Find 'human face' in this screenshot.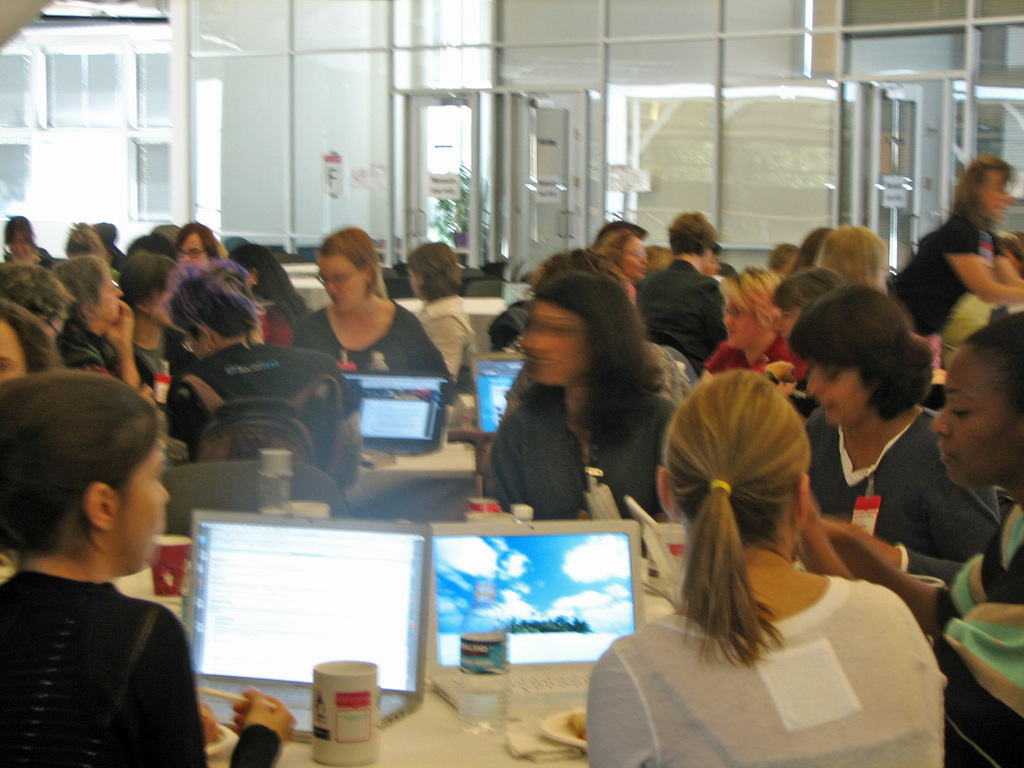
The bounding box for 'human face' is (x1=776, y1=303, x2=805, y2=336).
